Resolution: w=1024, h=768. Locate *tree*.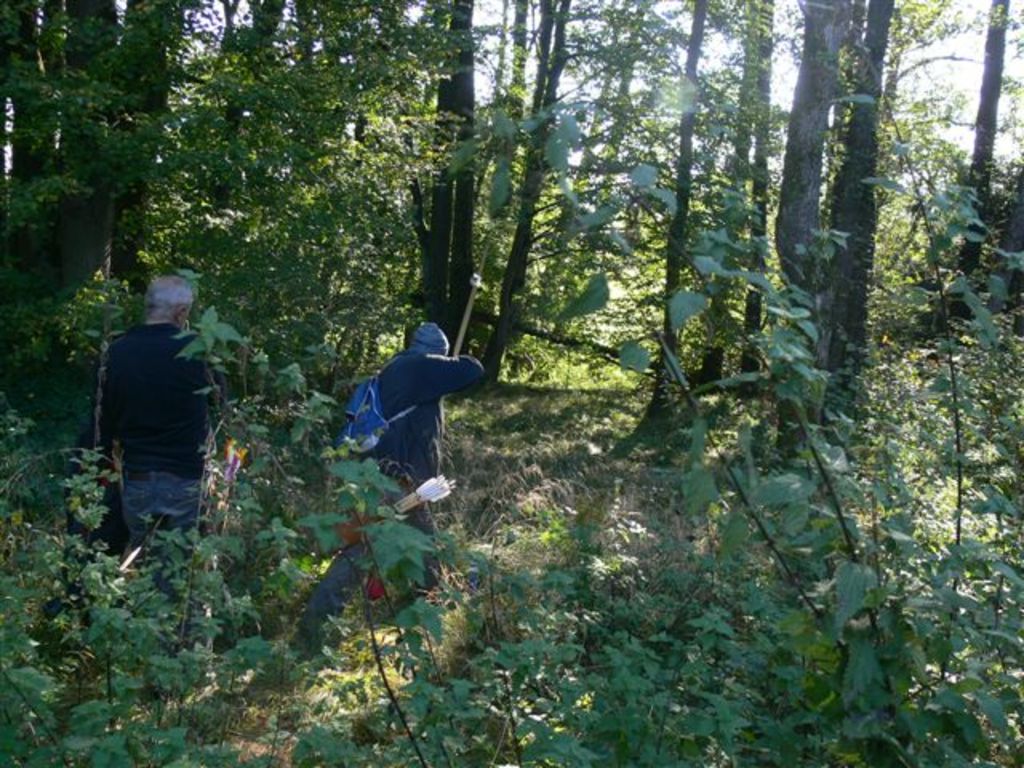
<box>834,0,898,371</box>.
